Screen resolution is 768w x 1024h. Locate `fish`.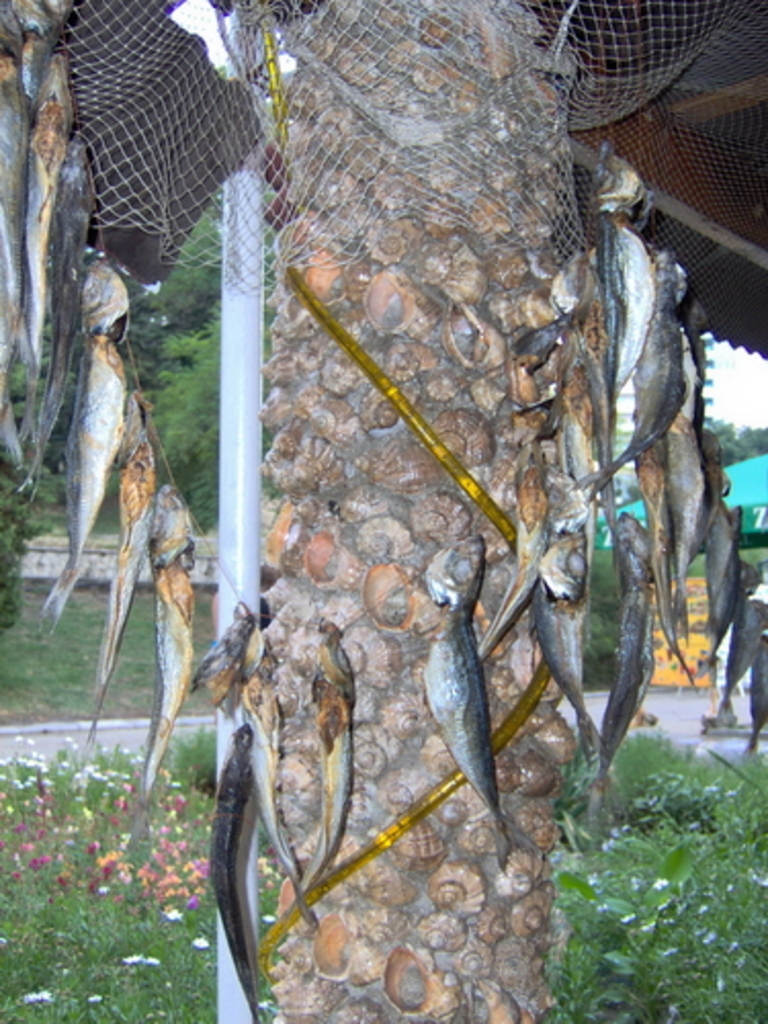
422:592:526:862.
